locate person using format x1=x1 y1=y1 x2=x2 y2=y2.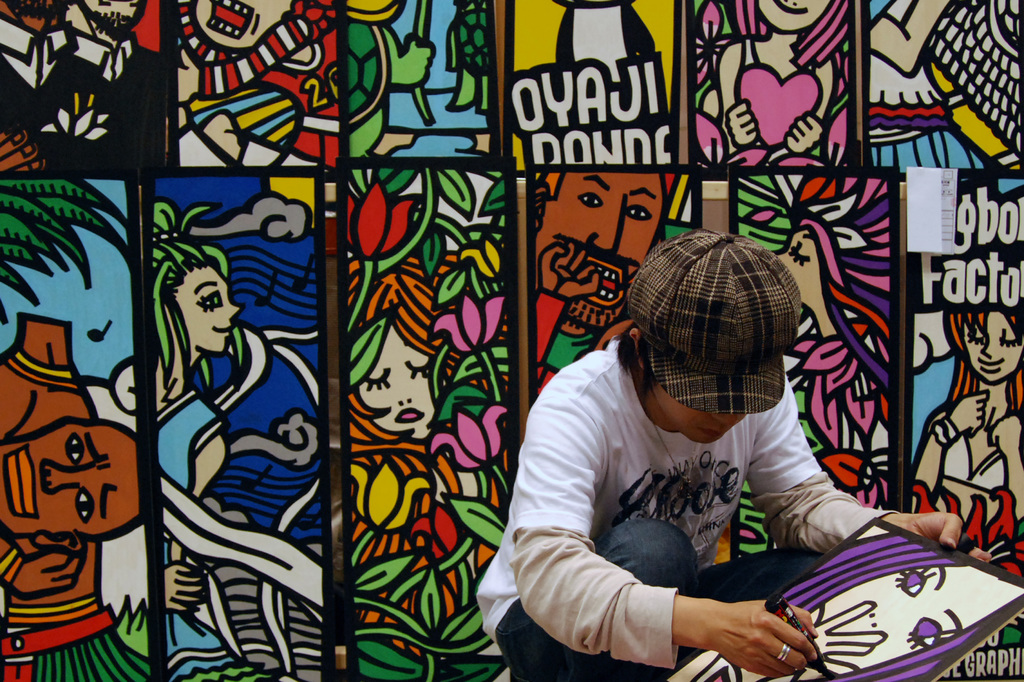
x1=152 y1=197 x2=278 y2=674.
